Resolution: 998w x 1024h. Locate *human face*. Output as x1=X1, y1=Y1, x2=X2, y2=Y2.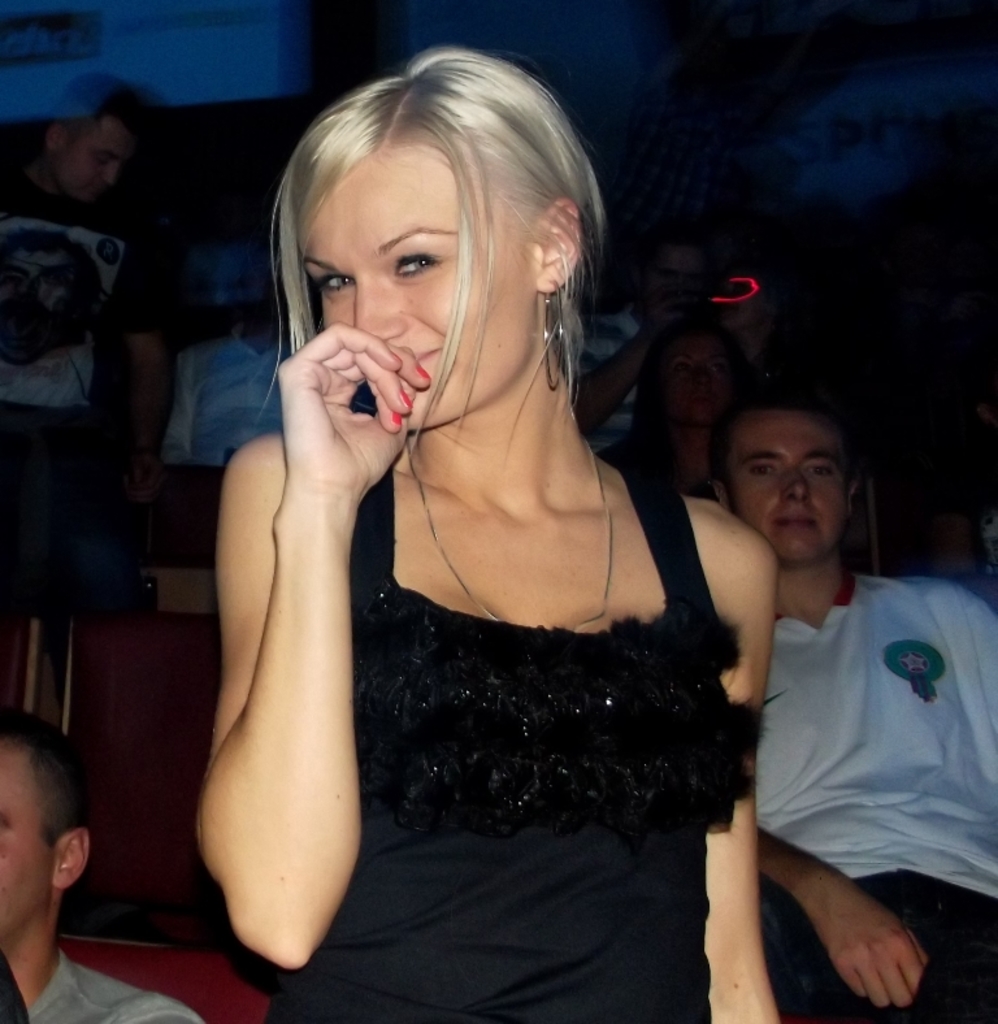
x1=0, y1=747, x2=57, y2=927.
